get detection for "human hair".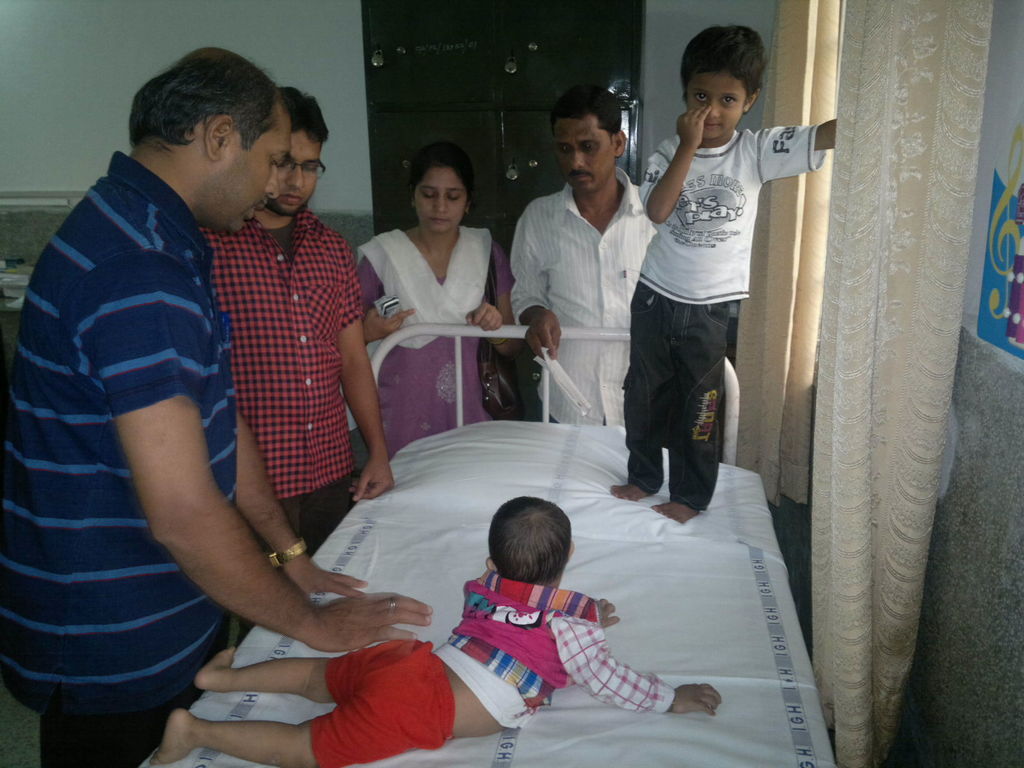
Detection: x1=549, y1=84, x2=630, y2=142.
